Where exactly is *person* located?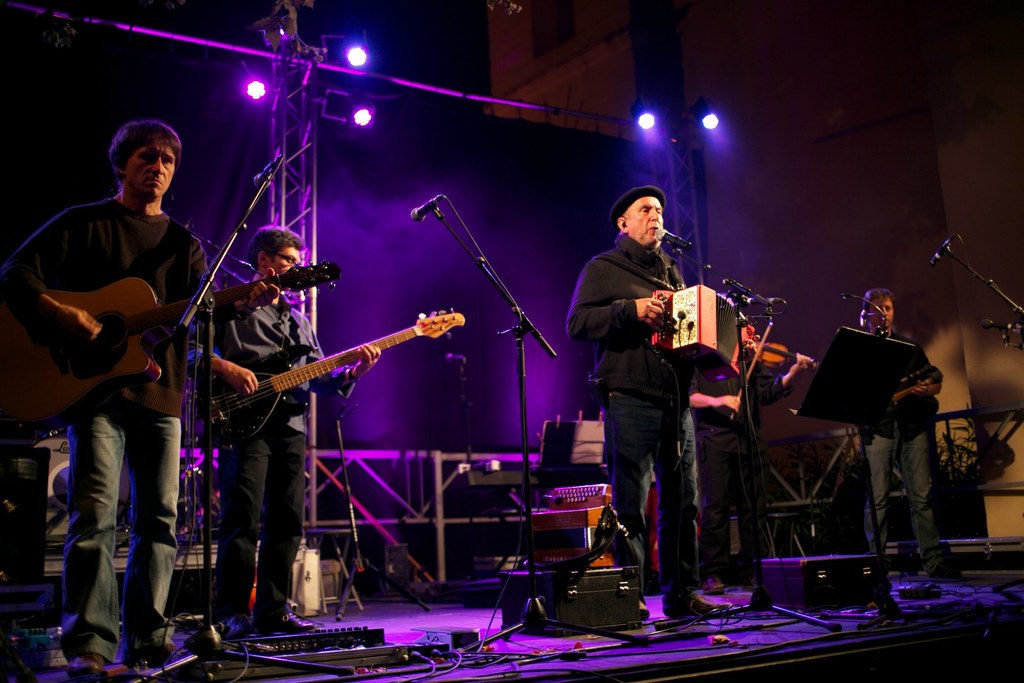
Its bounding box is [580,163,708,600].
